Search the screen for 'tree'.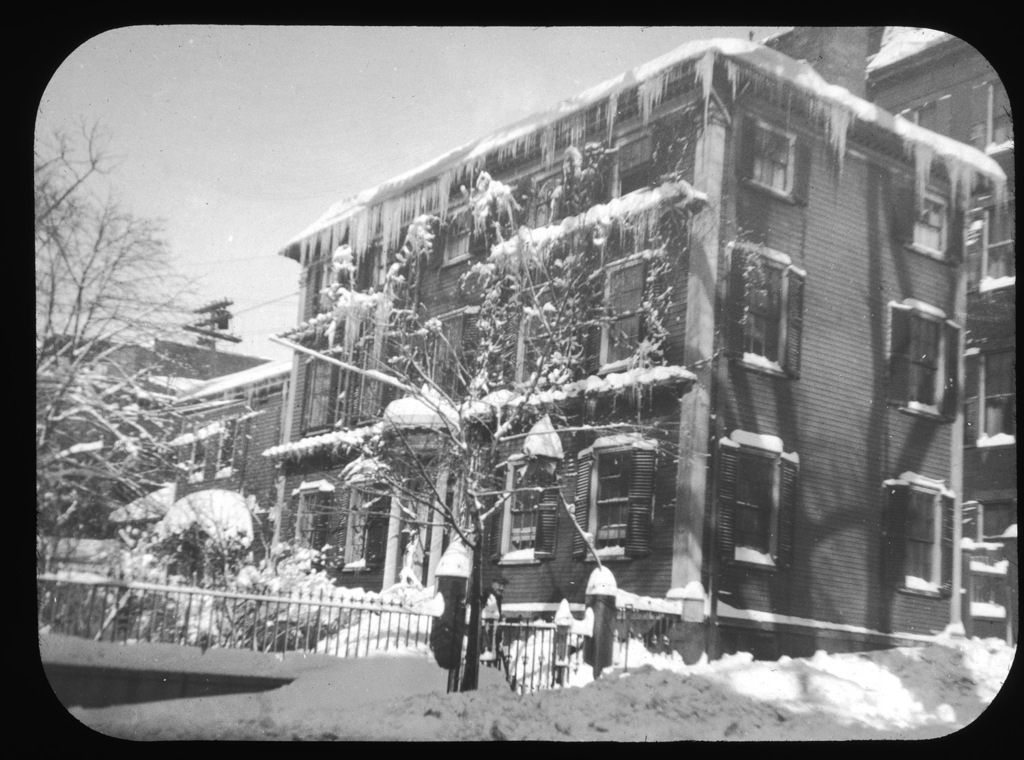
Found at region(272, 166, 695, 697).
